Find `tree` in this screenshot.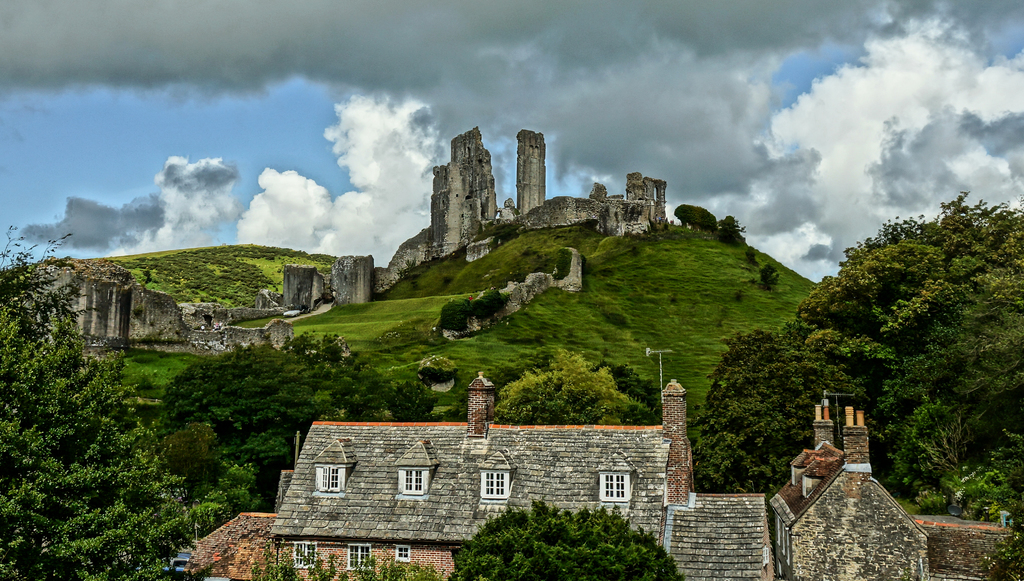
The bounding box for `tree` is bbox=[469, 360, 639, 422].
